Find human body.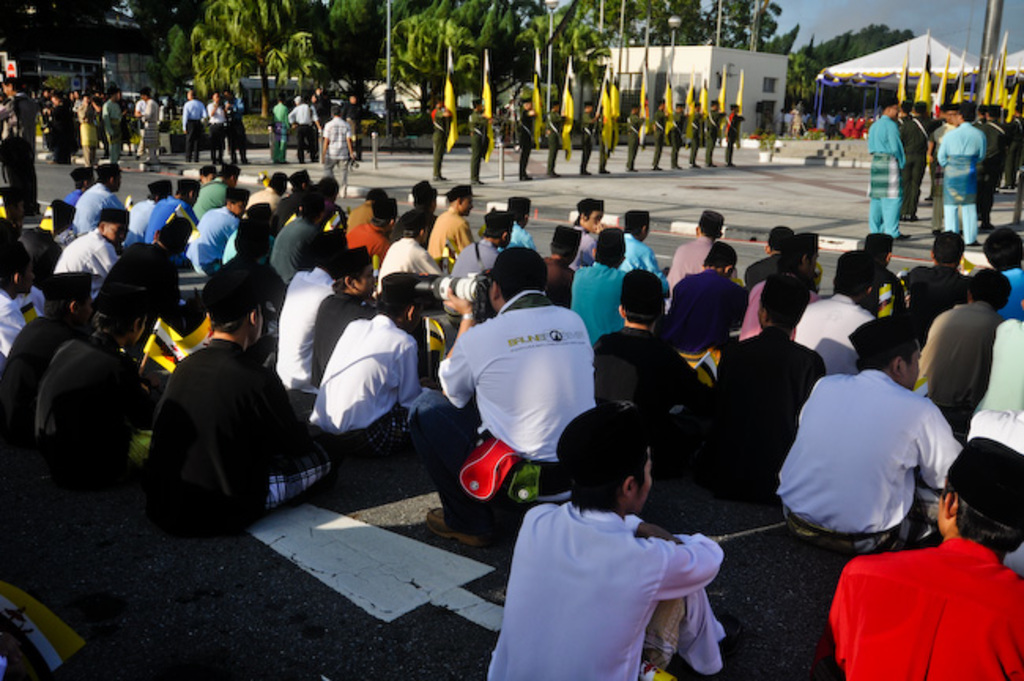
[77, 156, 120, 232].
